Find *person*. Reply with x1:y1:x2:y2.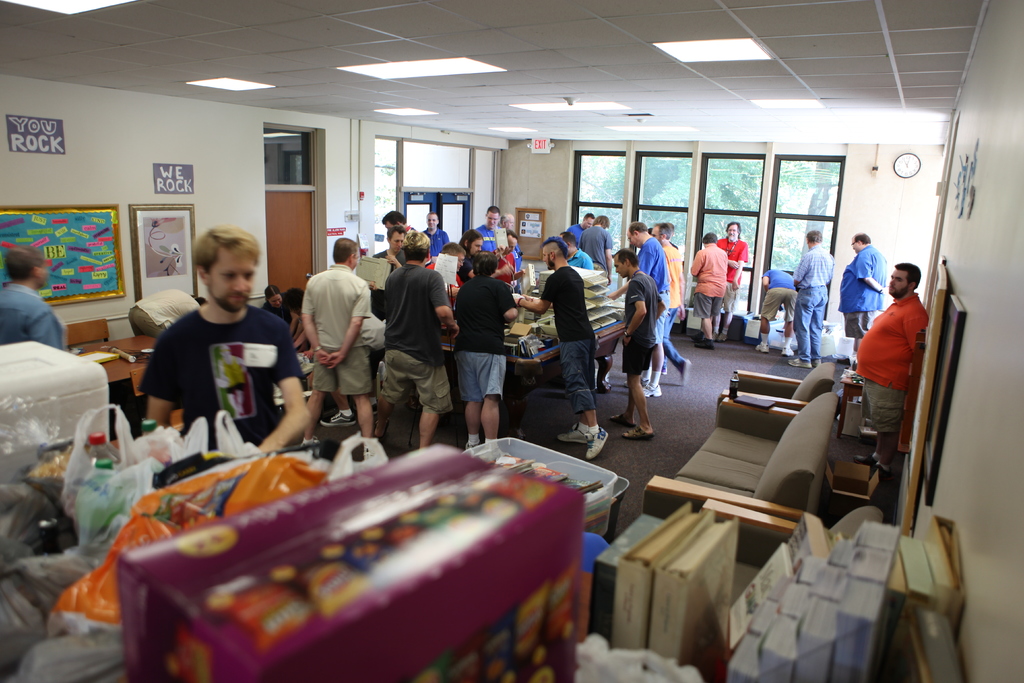
0:244:66:349.
